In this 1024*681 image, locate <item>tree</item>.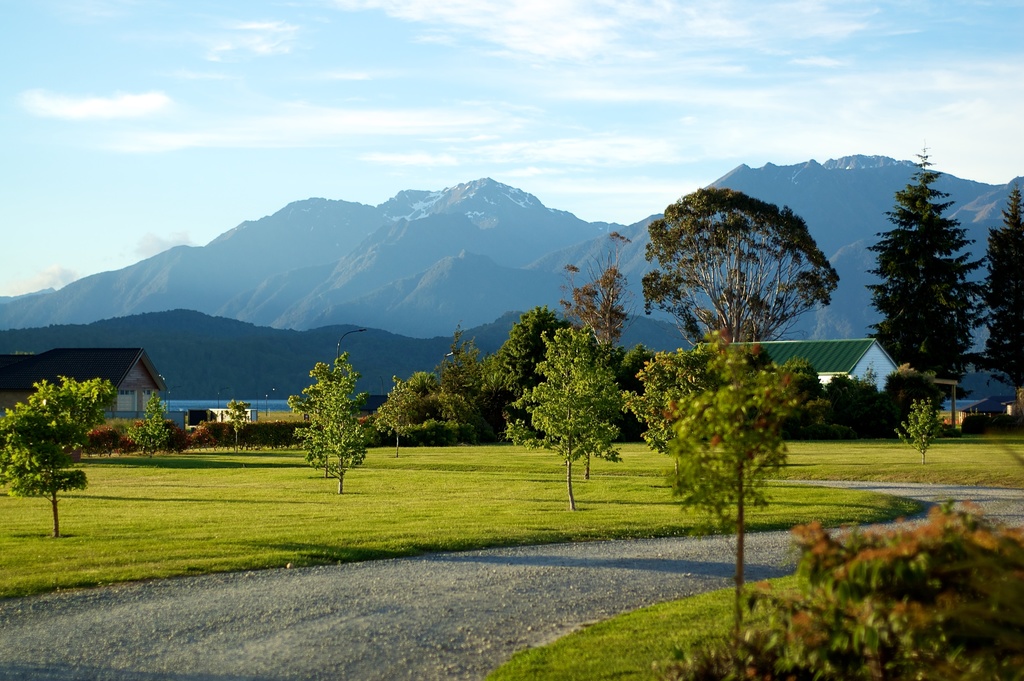
Bounding box: (x1=619, y1=332, x2=829, y2=636).
